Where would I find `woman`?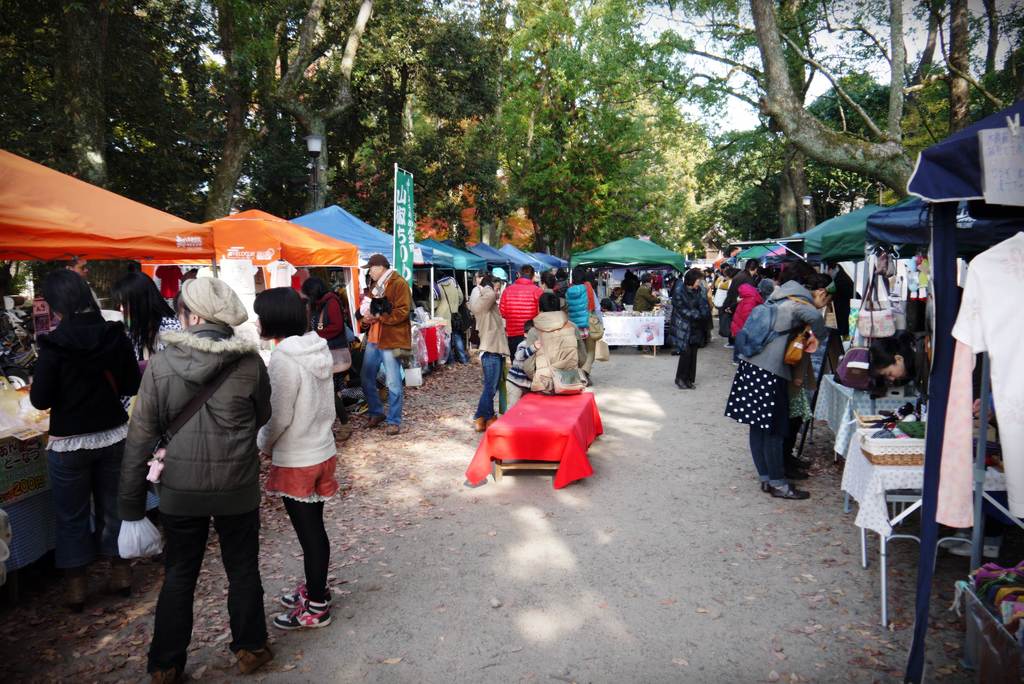
At [24, 267, 141, 610].
